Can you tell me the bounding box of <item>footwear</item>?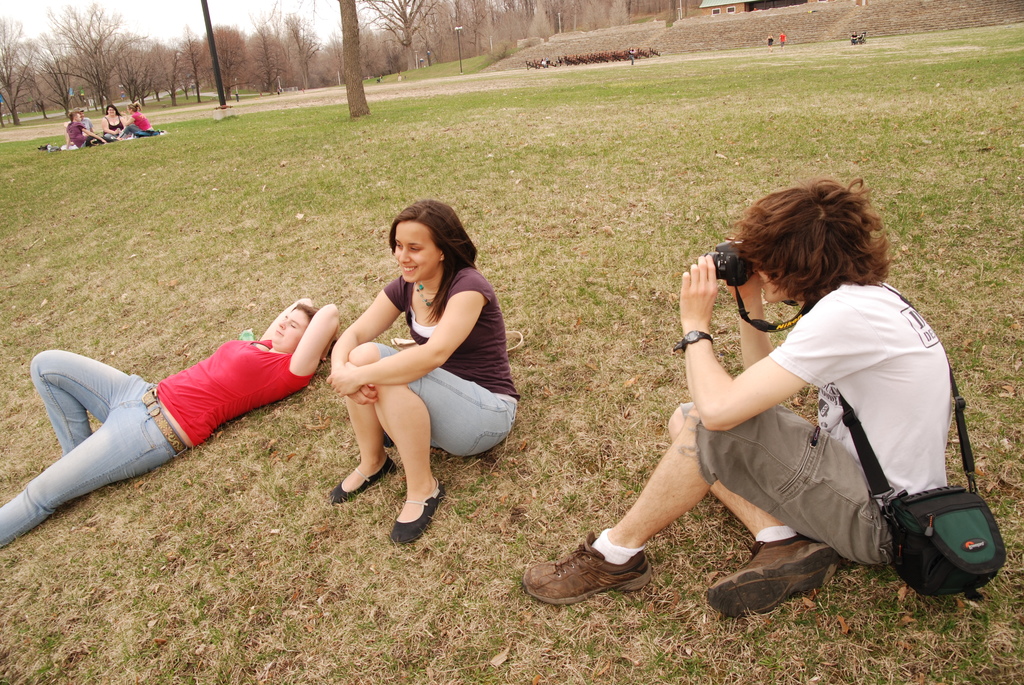
{"left": 390, "top": 480, "right": 436, "bottom": 544}.
